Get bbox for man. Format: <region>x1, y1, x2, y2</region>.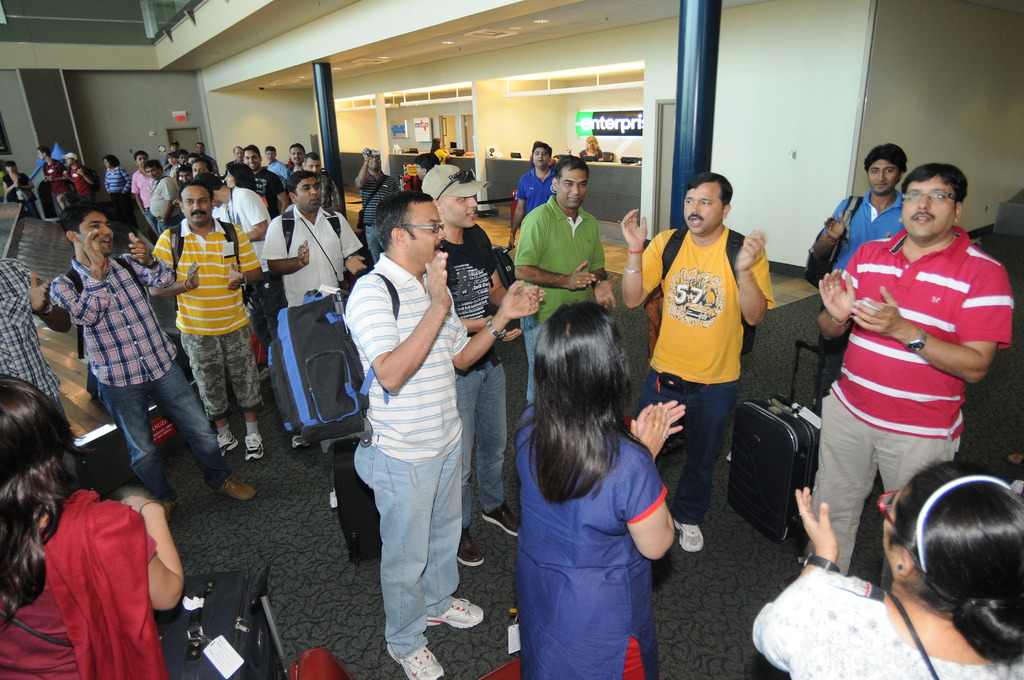
<region>808, 144, 905, 277</region>.
